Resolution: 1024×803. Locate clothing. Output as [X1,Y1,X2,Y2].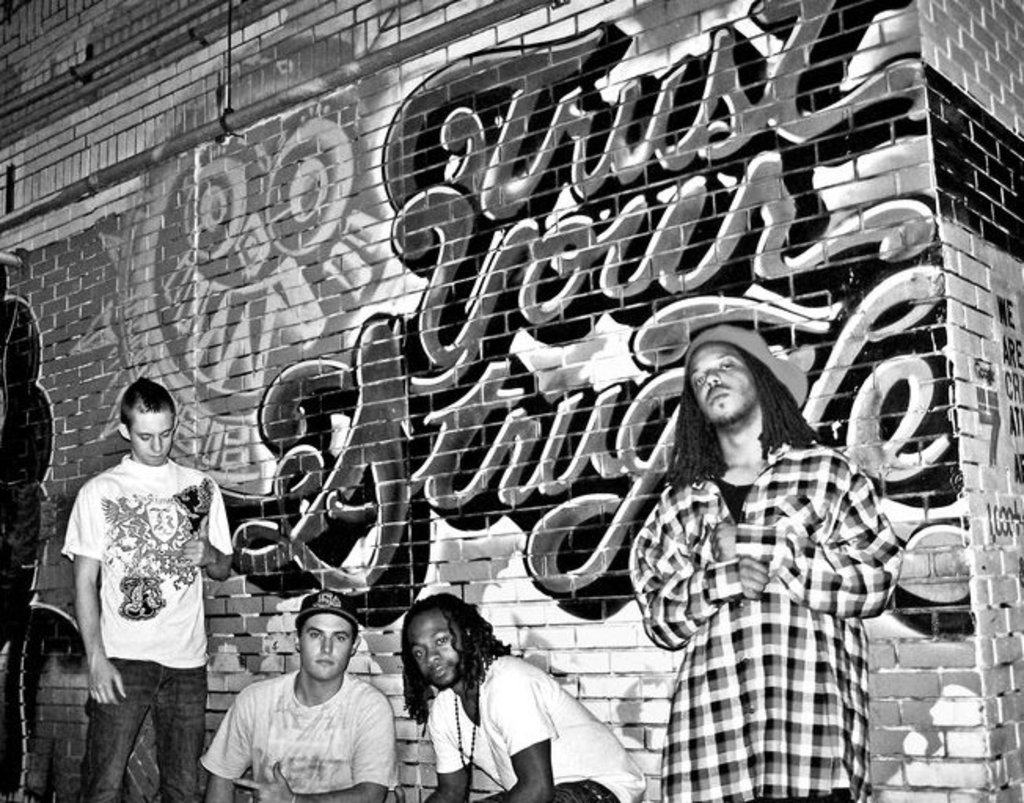
[531,784,616,801].
